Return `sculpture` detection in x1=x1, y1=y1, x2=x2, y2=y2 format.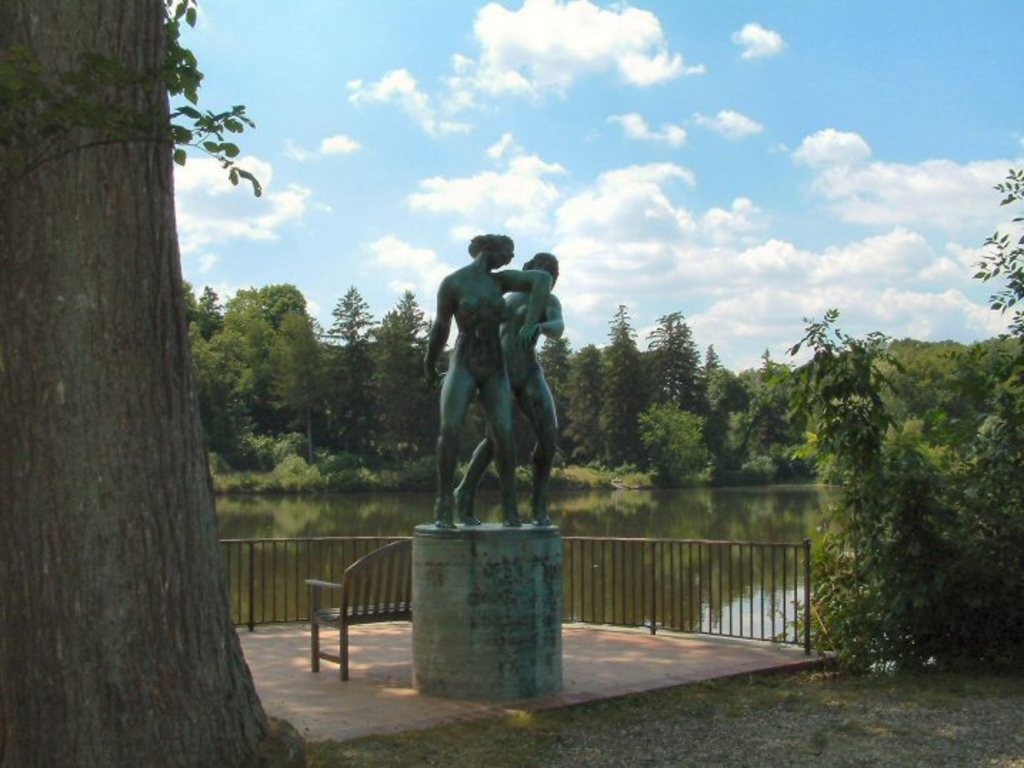
x1=421, y1=233, x2=553, y2=528.
